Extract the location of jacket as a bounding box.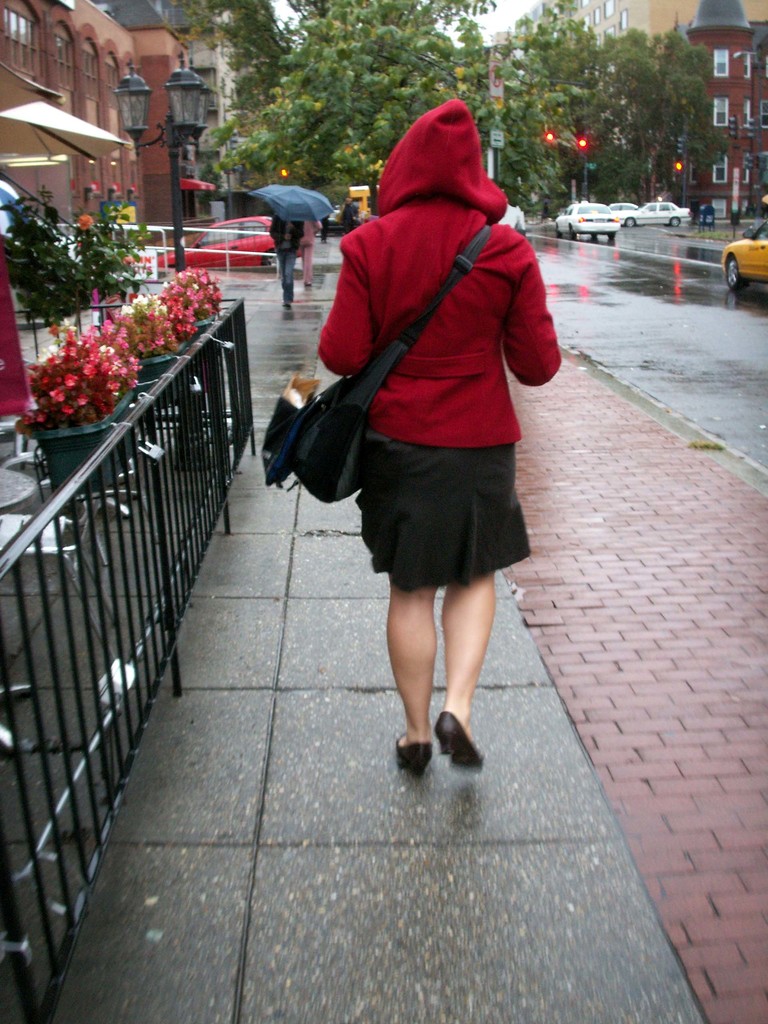
[left=305, top=80, right=550, bottom=460].
